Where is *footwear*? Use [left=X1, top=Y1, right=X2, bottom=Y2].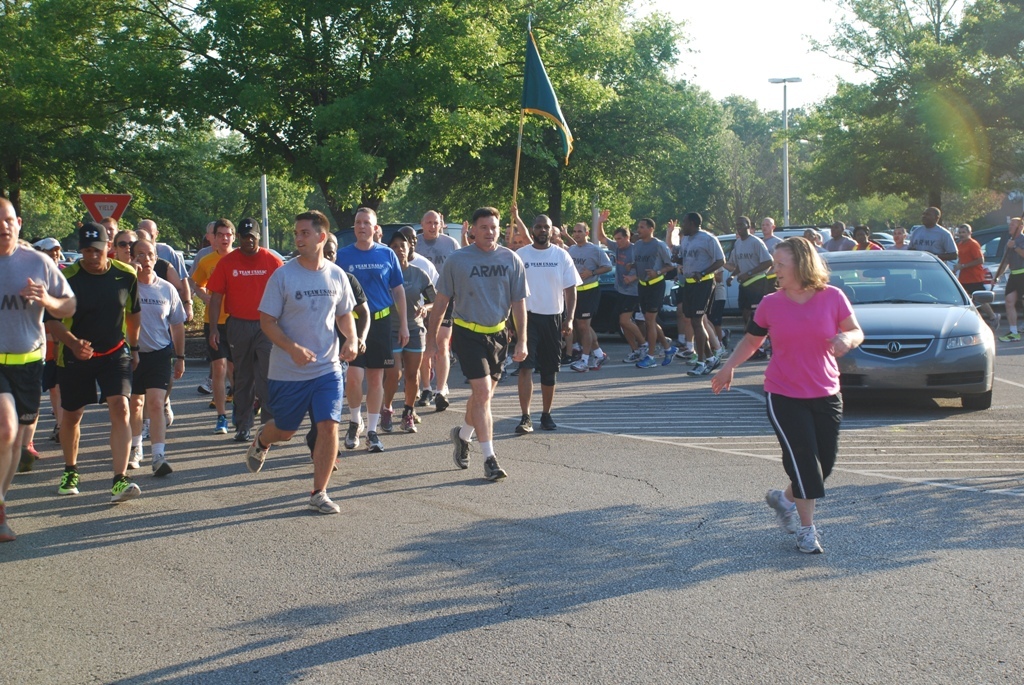
[left=658, top=344, right=678, bottom=366].
